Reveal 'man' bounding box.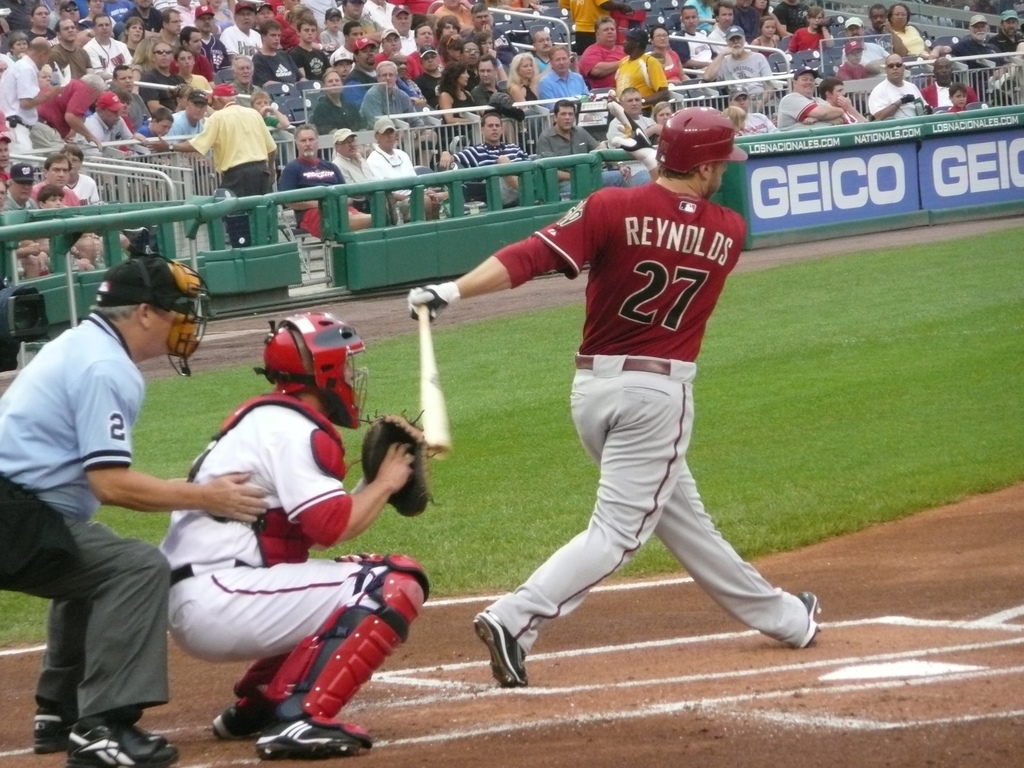
Revealed: x1=177 y1=24 x2=211 y2=83.
